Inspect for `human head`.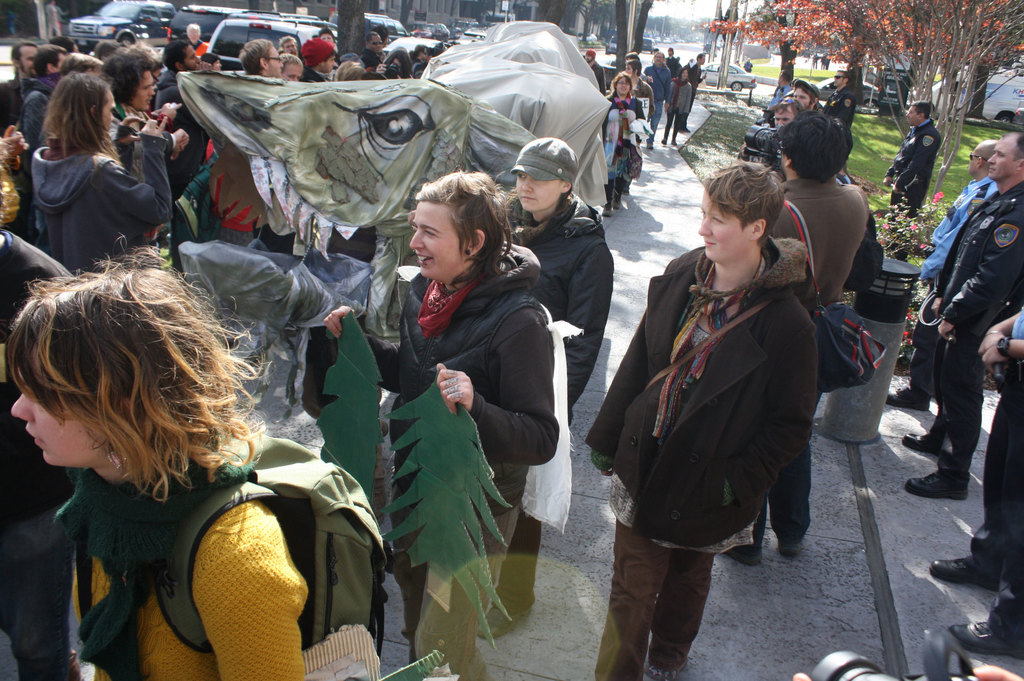
Inspection: detection(512, 132, 578, 214).
